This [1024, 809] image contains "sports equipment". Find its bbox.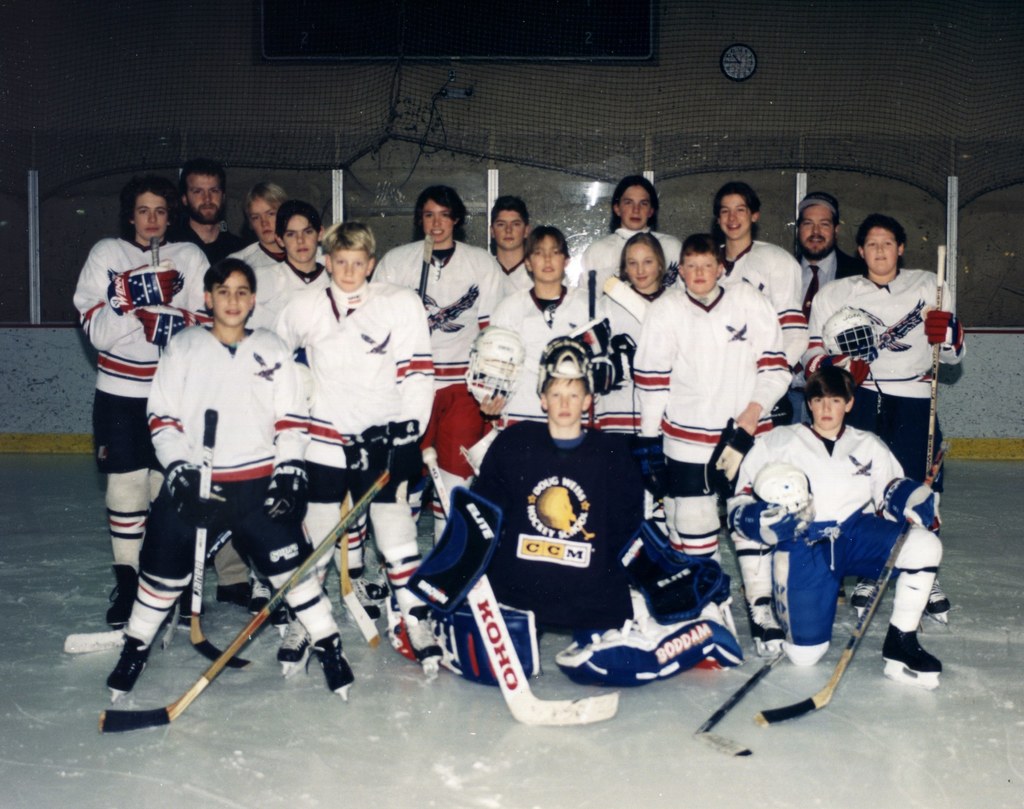
[276,621,311,679].
